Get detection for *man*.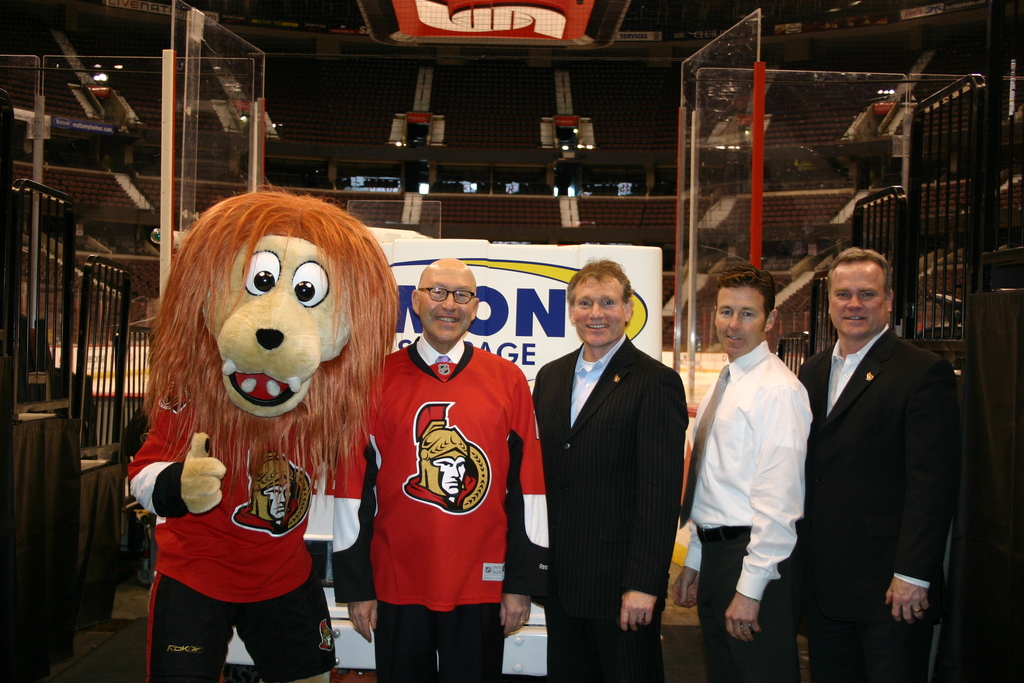
Detection: 530, 256, 687, 682.
